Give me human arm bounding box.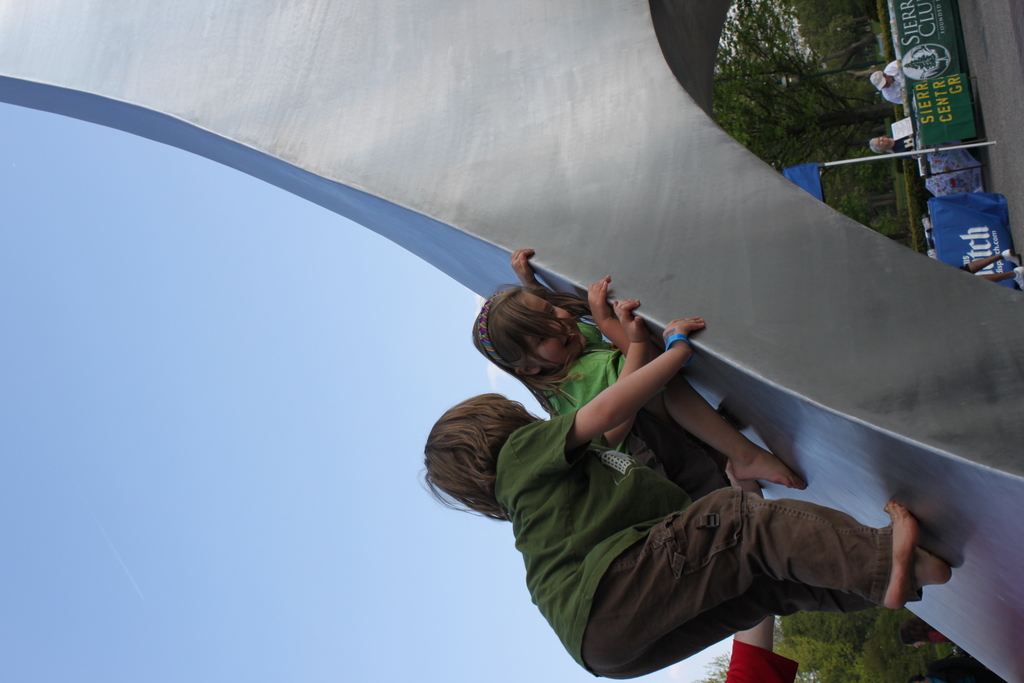
510/247/543/287.
